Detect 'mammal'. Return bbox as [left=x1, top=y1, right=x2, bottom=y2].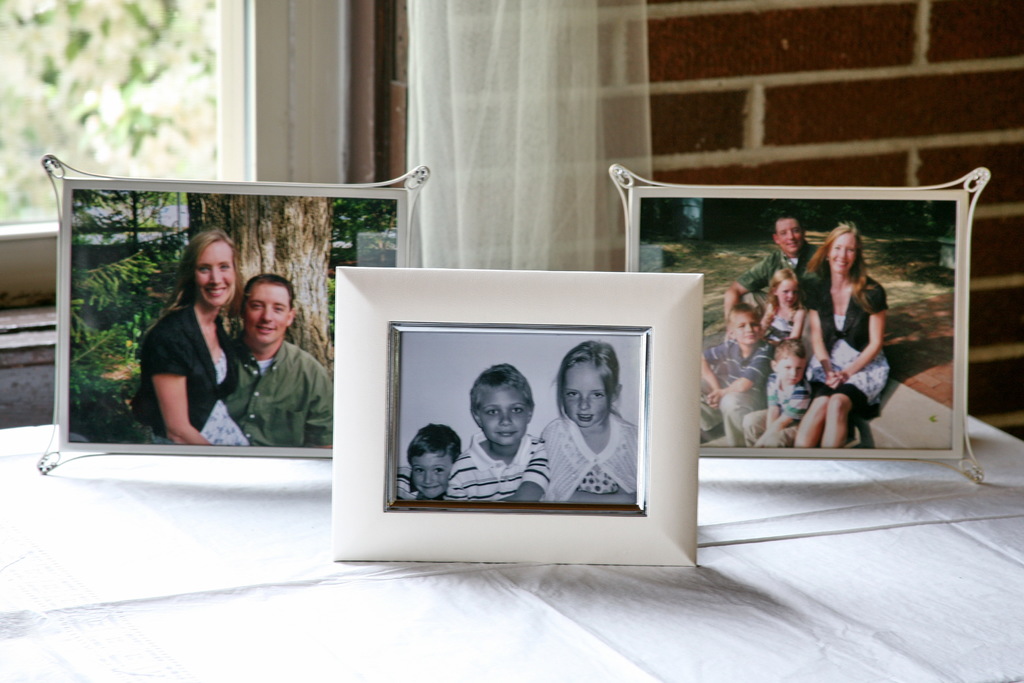
[left=129, top=212, right=252, bottom=456].
